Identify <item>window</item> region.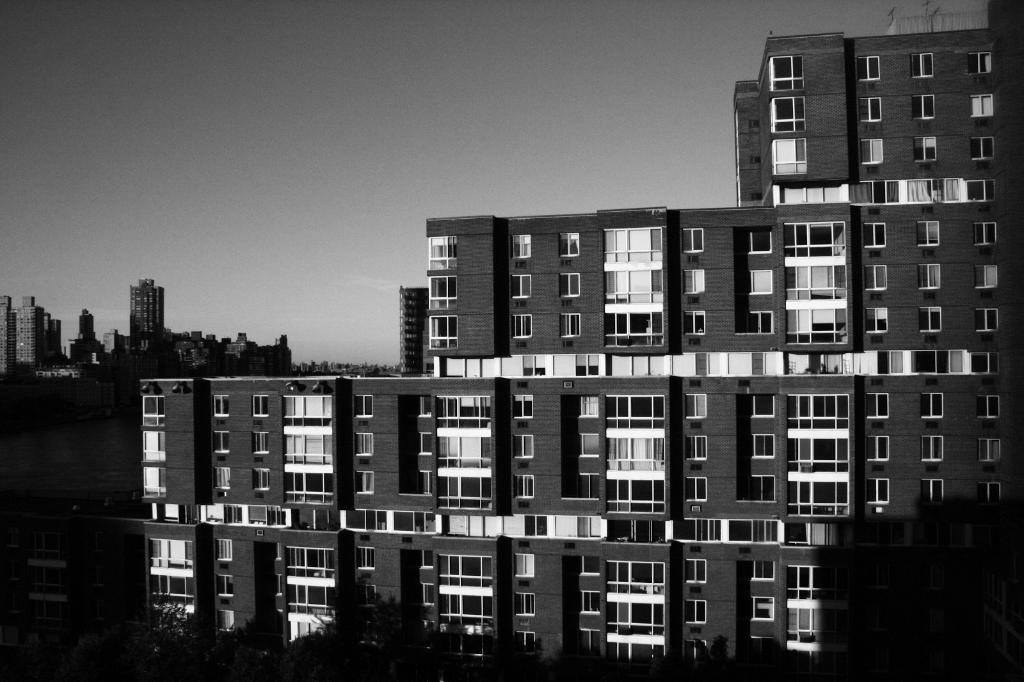
Region: locate(578, 434, 600, 454).
